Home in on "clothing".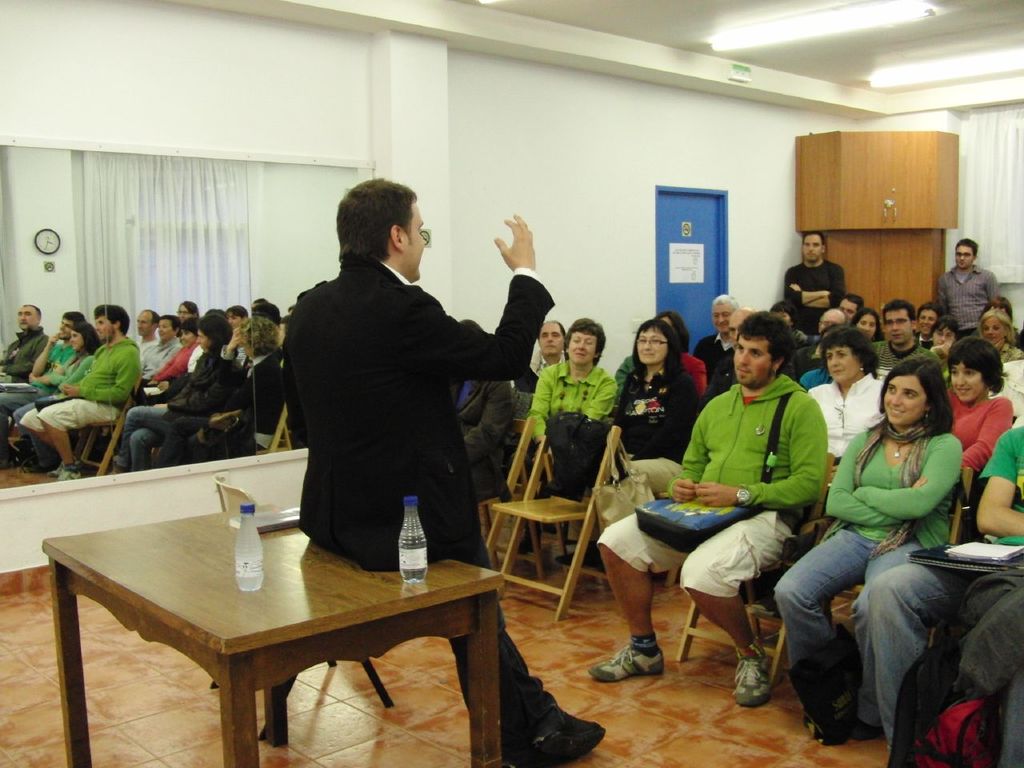
Homed in at bbox=[613, 352, 709, 390].
